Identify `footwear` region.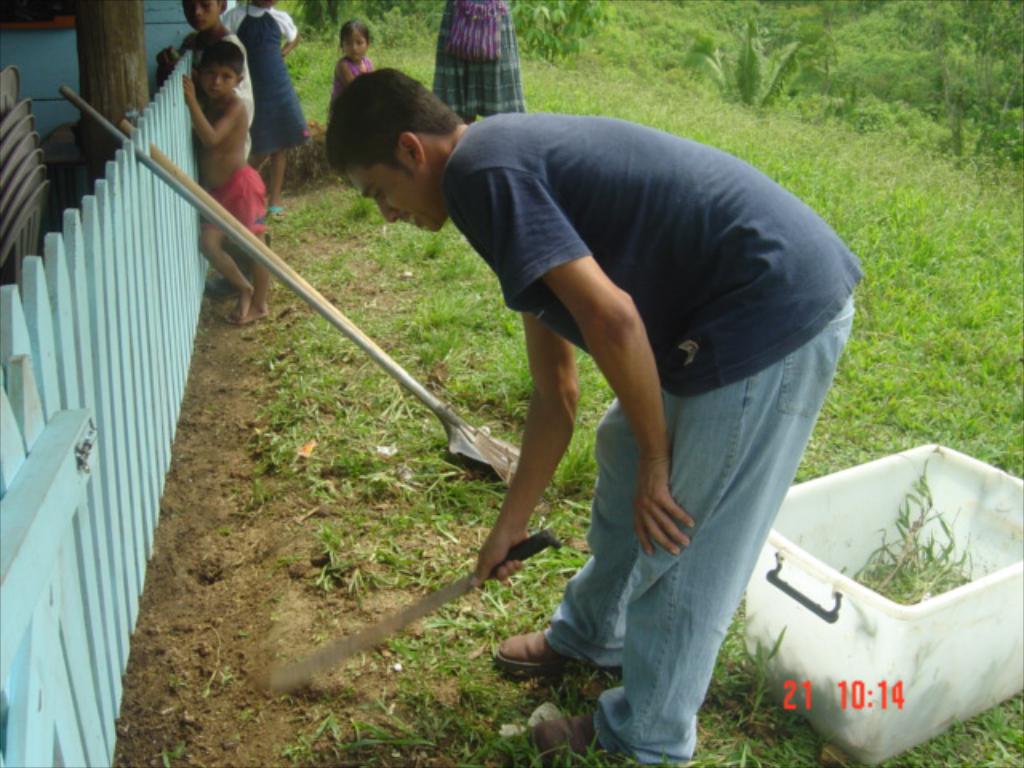
Region: detection(533, 709, 614, 760).
